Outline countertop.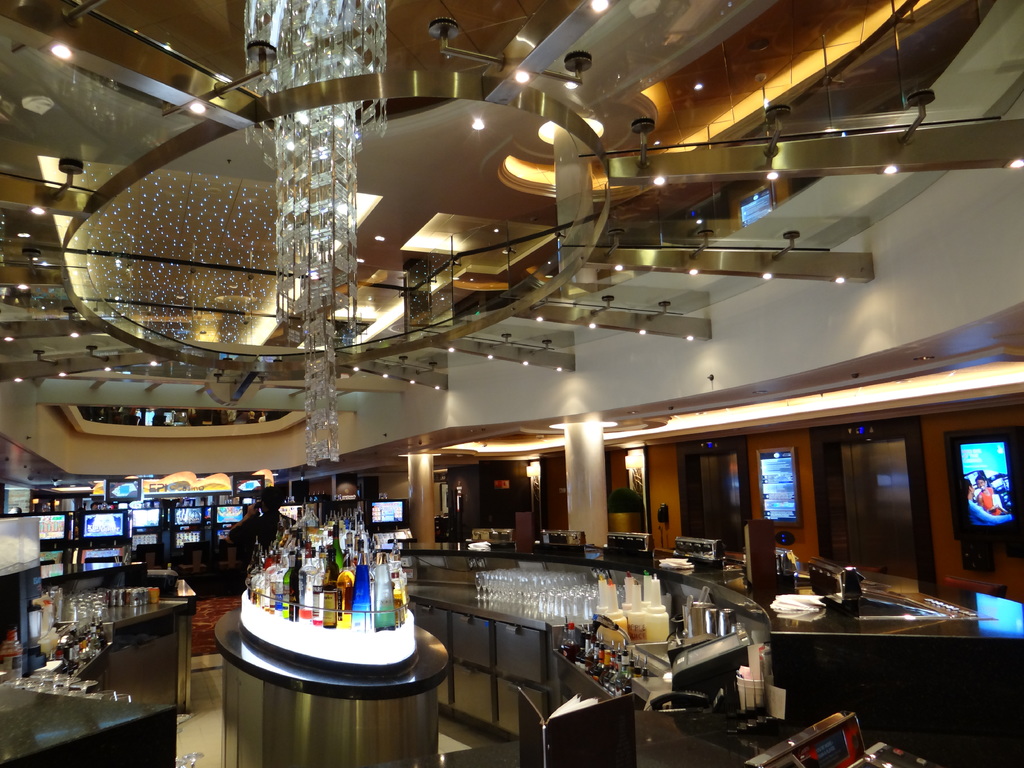
Outline: {"left": 40, "top": 561, "right": 150, "bottom": 585}.
